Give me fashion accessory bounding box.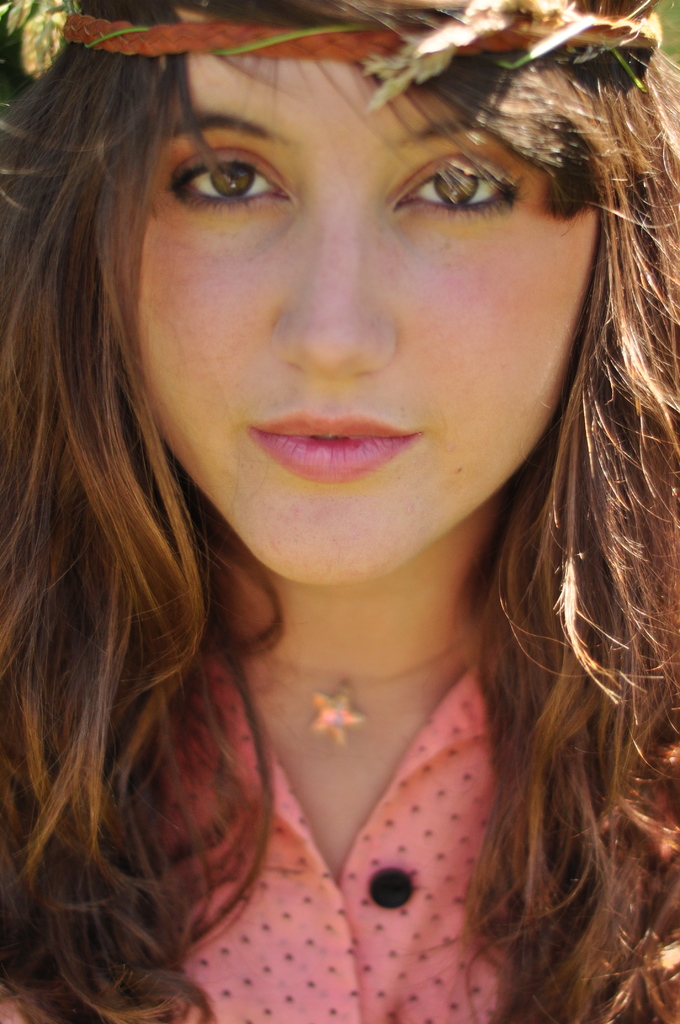
Rect(256, 631, 473, 746).
